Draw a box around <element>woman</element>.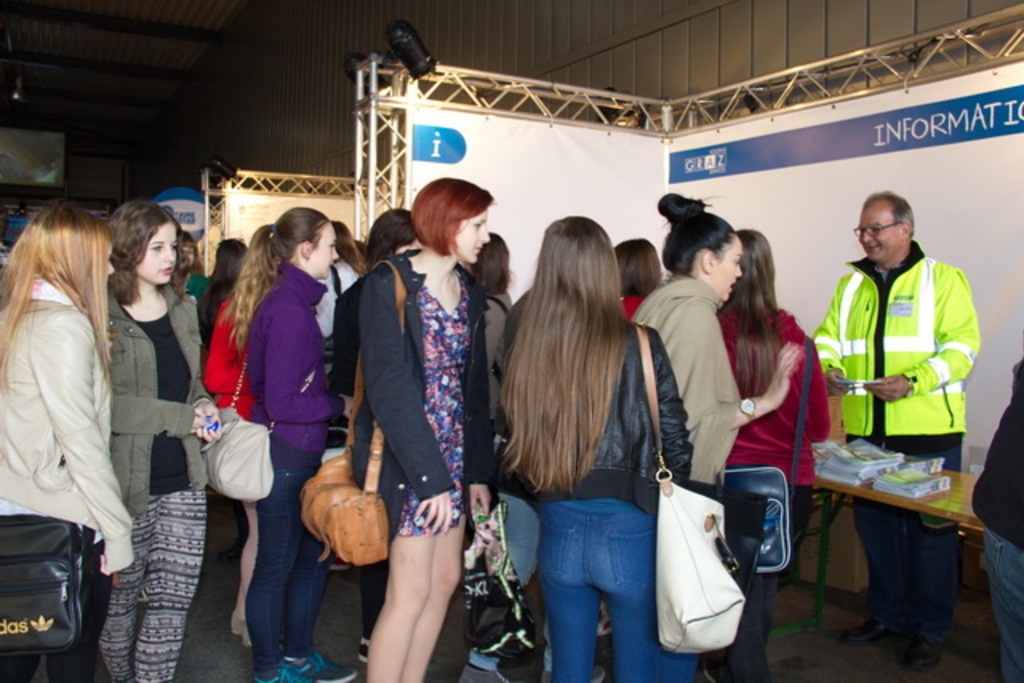
357,178,488,681.
